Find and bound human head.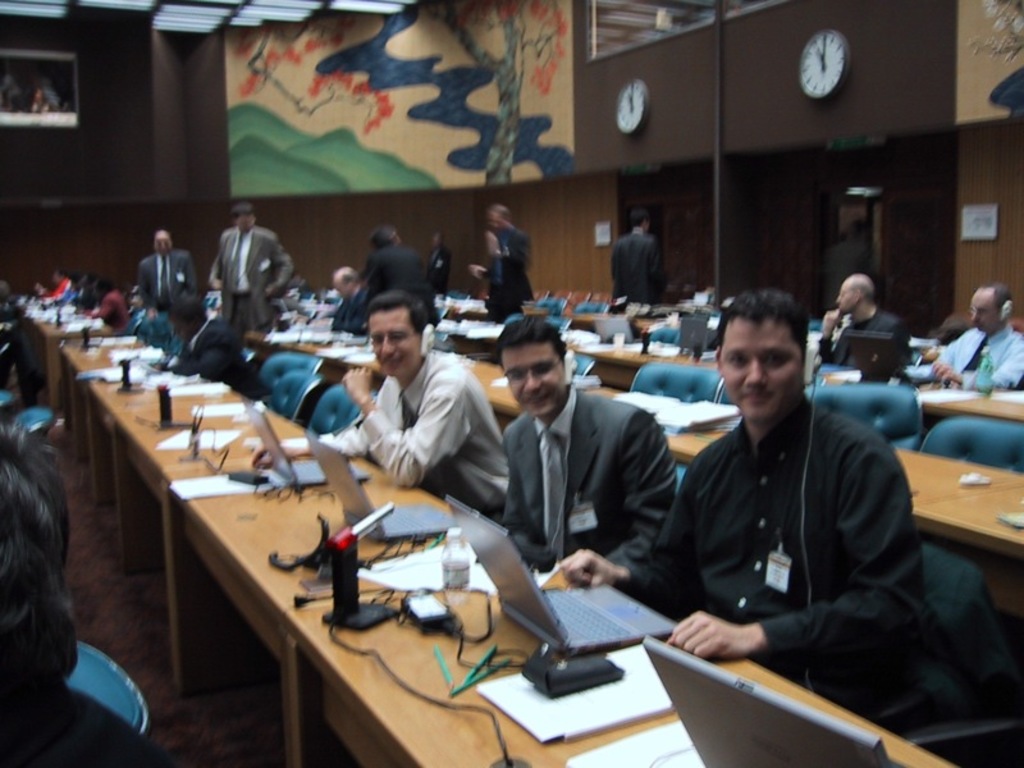
Bound: detection(369, 225, 402, 252).
